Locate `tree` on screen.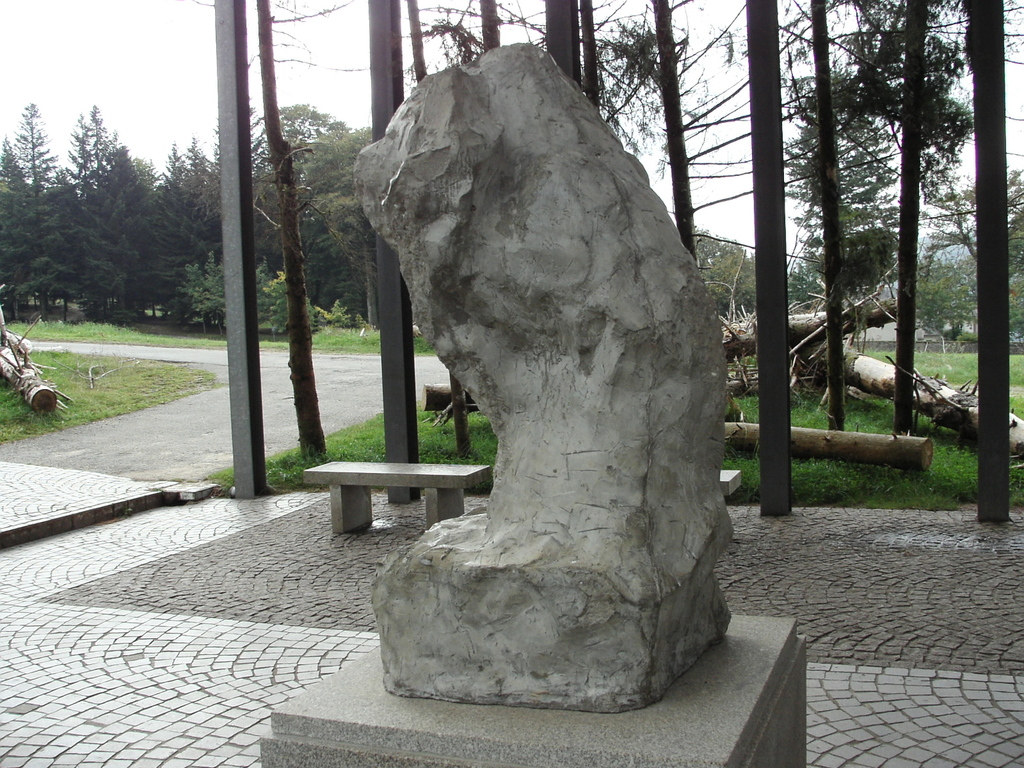
On screen at region(239, 86, 372, 347).
